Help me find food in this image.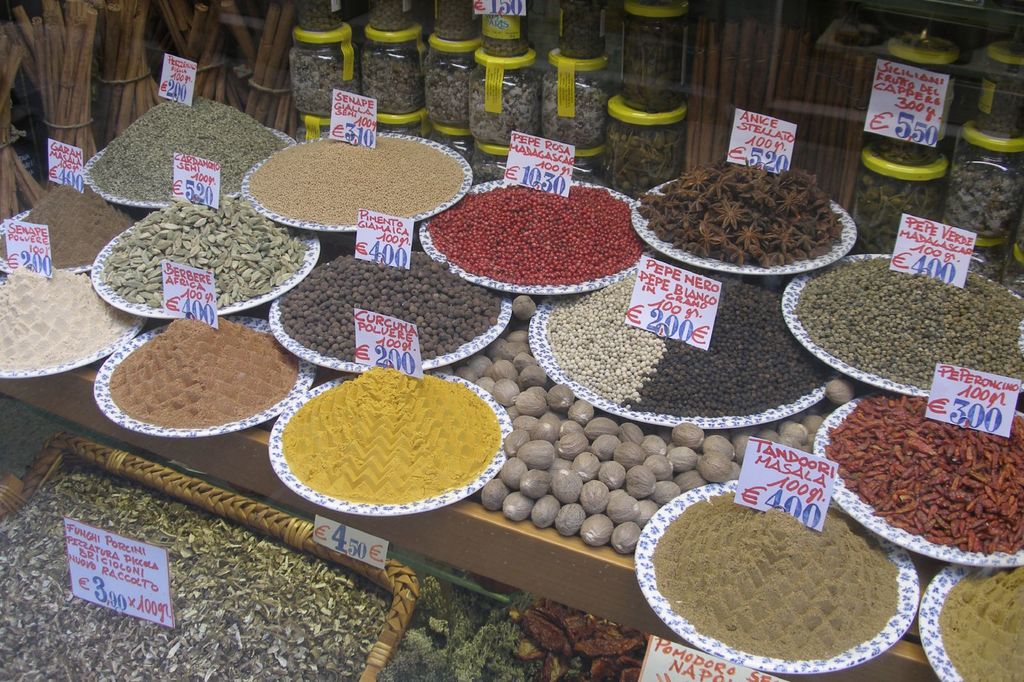
Found it: [626, 269, 838, 418].
